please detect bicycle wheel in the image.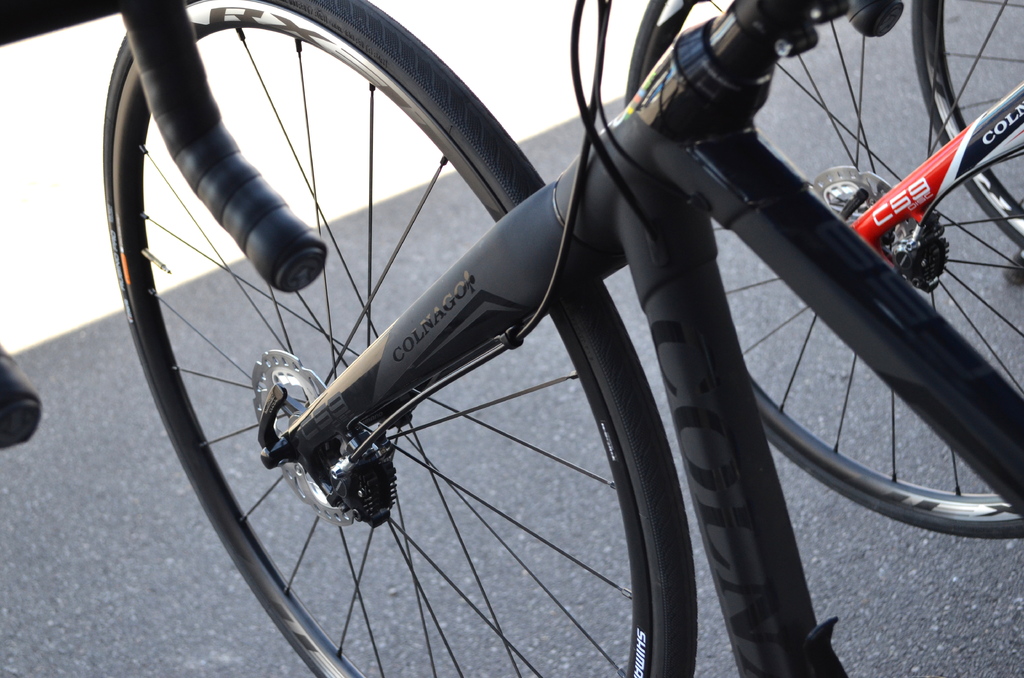
crop(906, 0, 1023, 245).
